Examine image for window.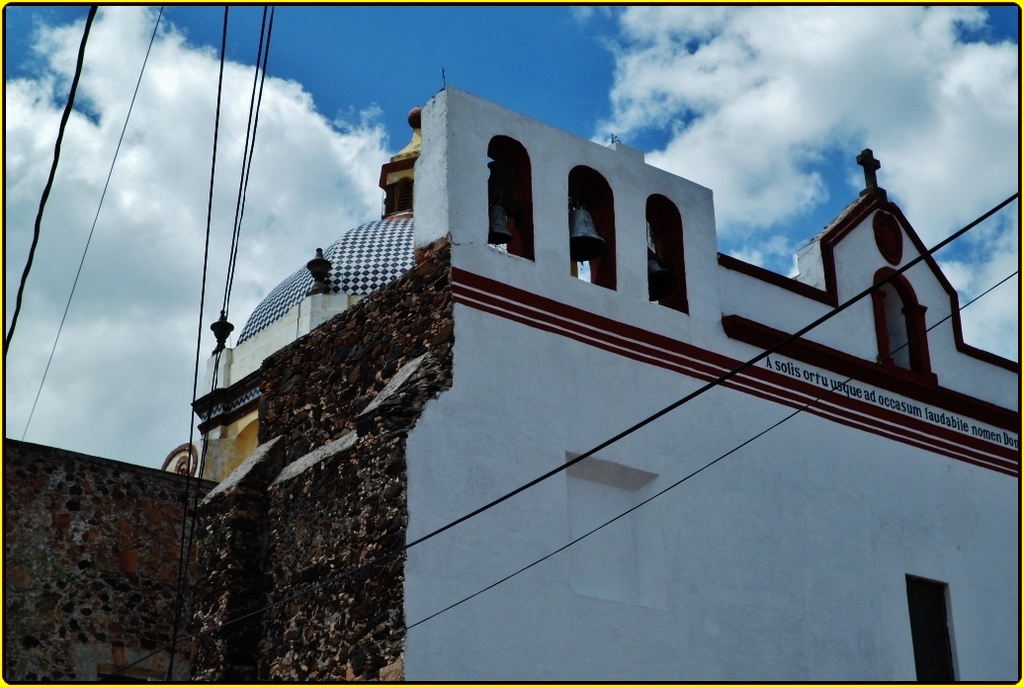
Examination result: {"left": 910, "top": 571, "right": 967, "bottom": 663}.
